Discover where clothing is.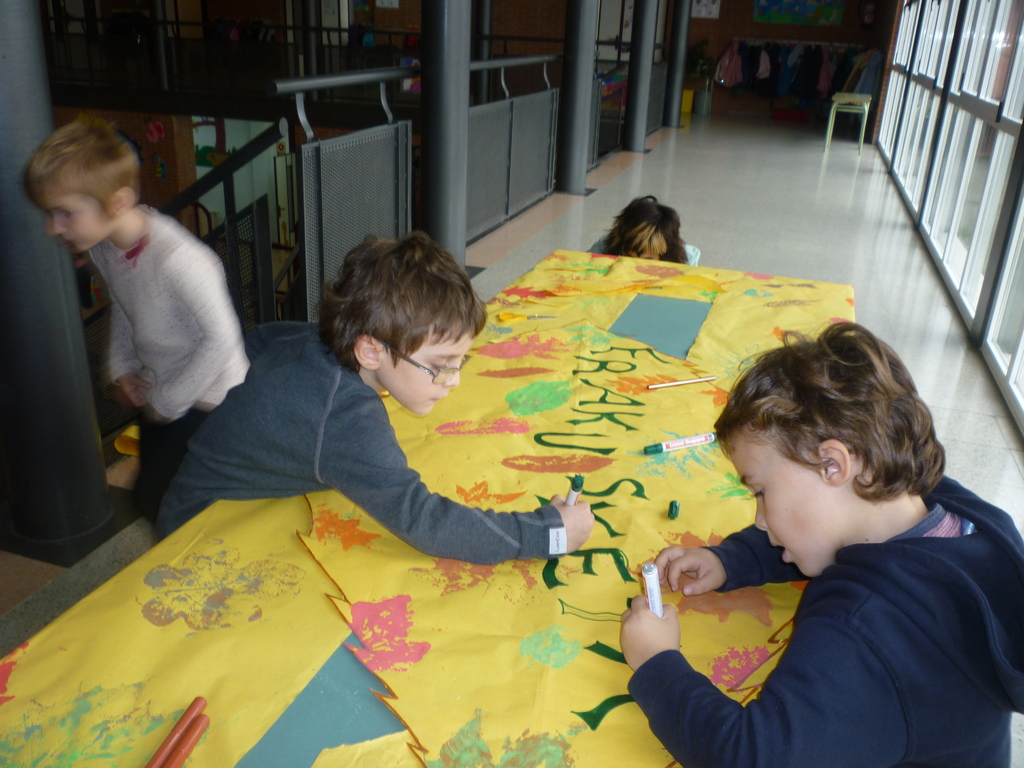
Discovered at [left=587, top=232, right=698, bottom=266].
